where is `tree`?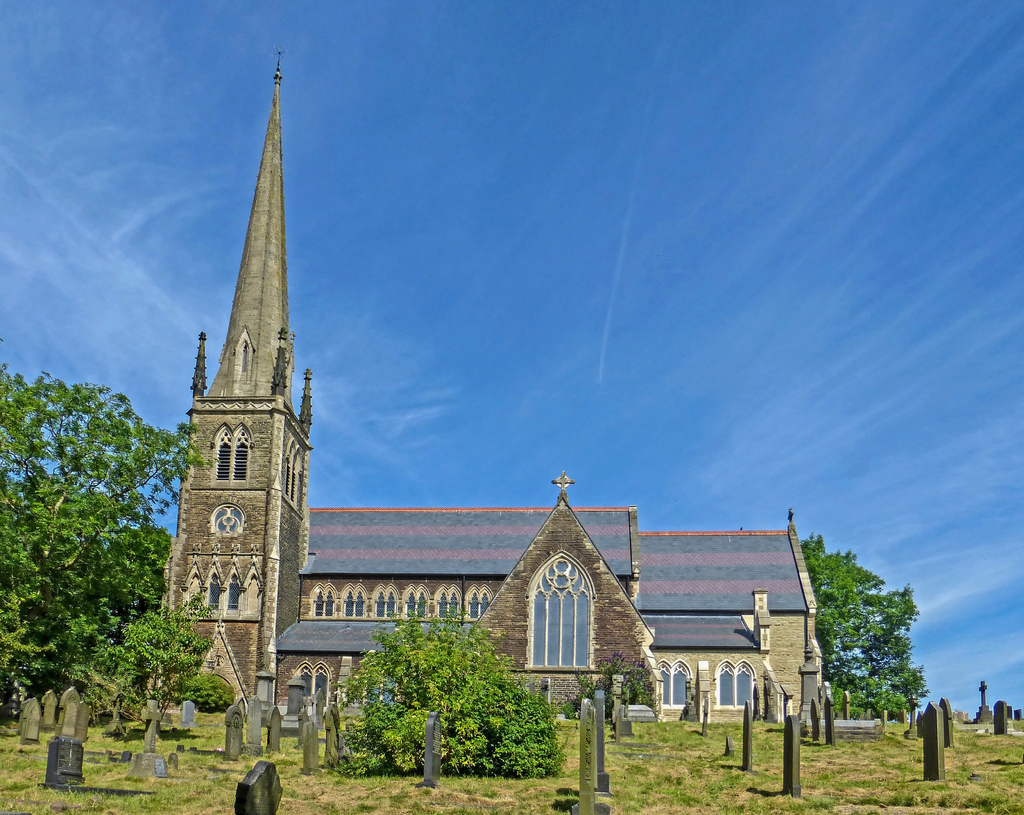
bbox(308, 615, 554, 772).
